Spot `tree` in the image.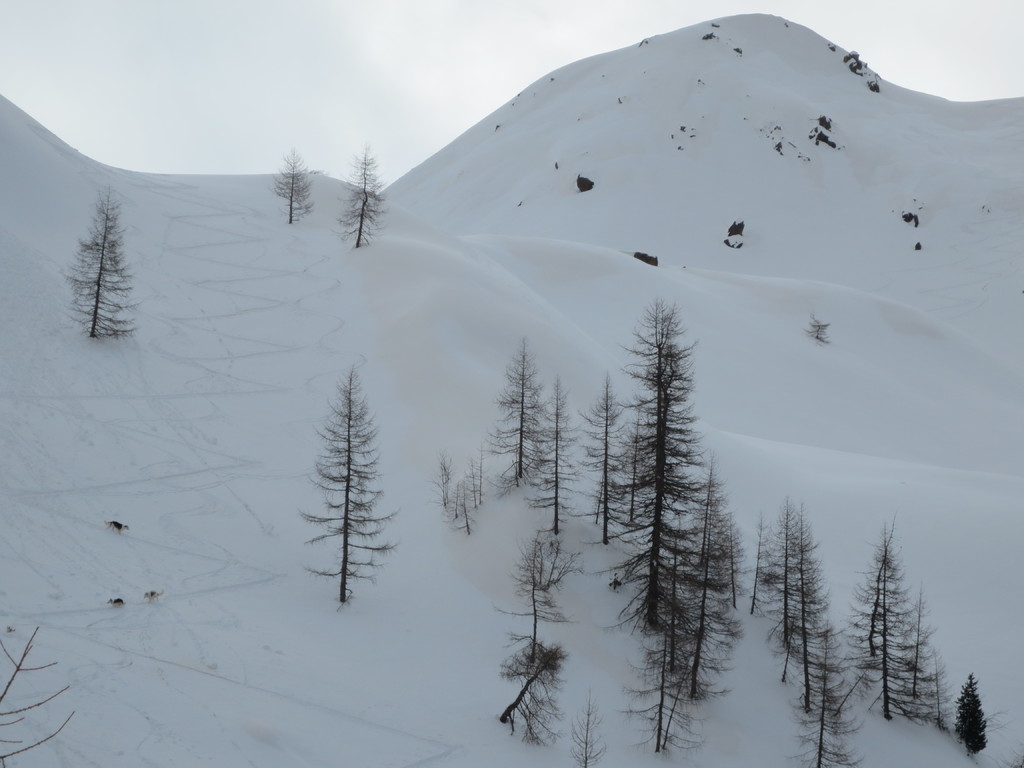
`tree` found at select_region(268, 148, 313, 228).
